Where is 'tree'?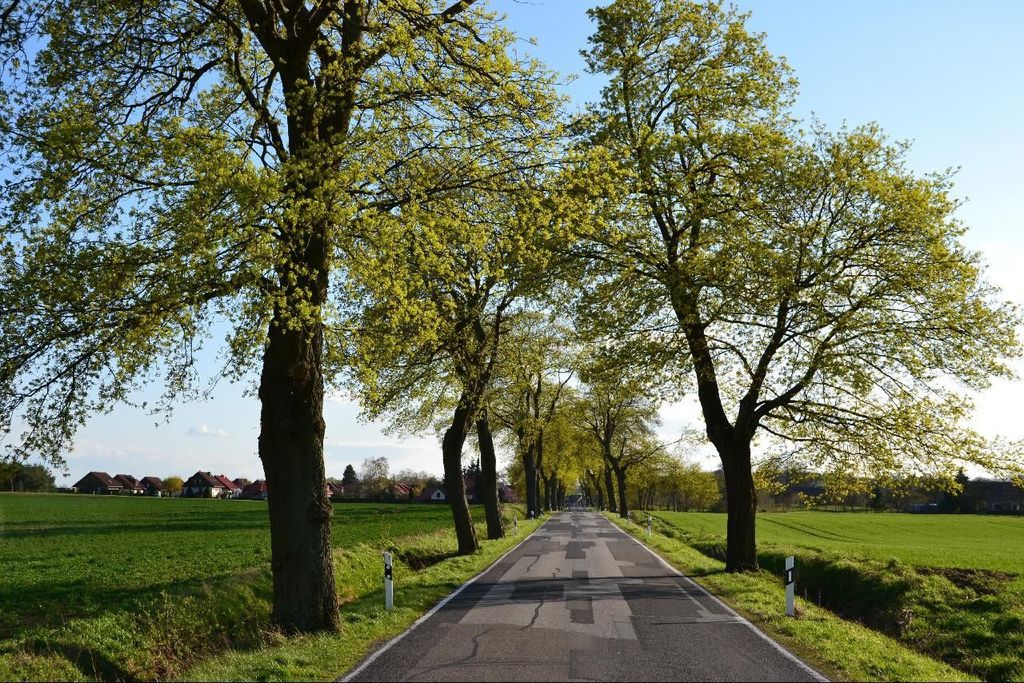
[0,0,598,628].
